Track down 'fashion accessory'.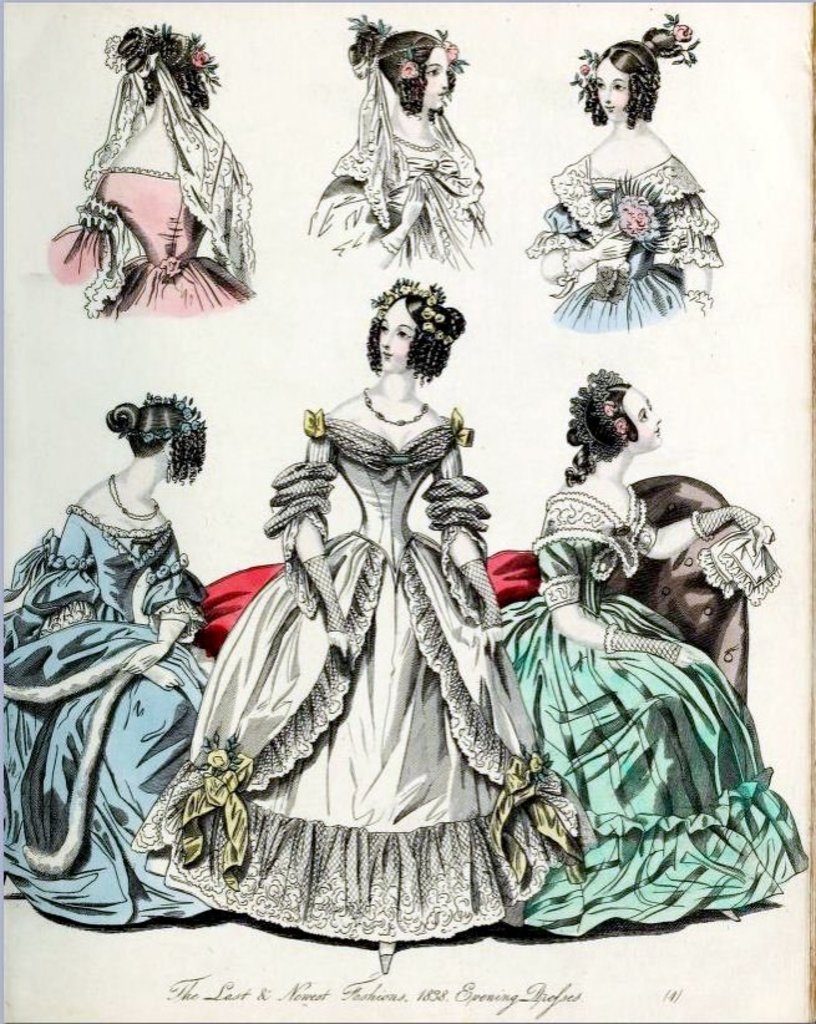
Tracked to bbox(300, 554, 349, 628).
